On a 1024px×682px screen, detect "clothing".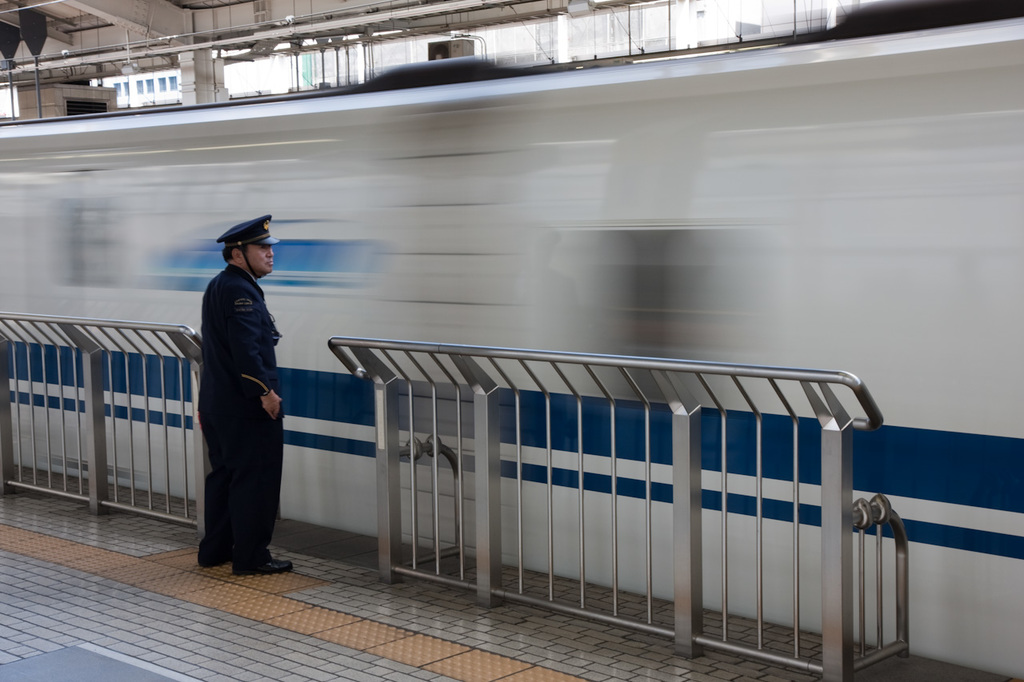
x1=179 y1=237 x2=290 y2=566.
